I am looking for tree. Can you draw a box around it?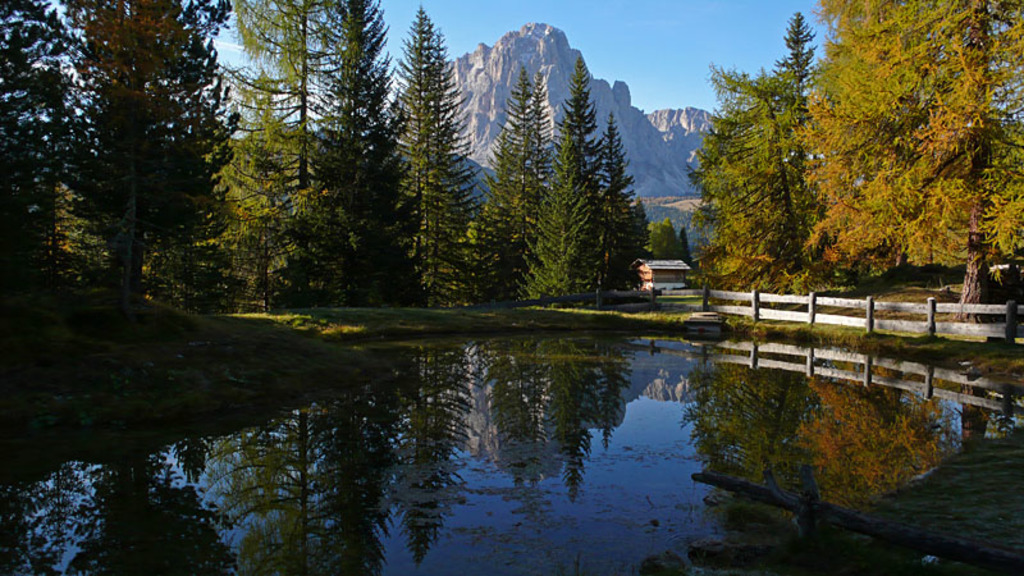
Sure, the bounding box is [640,214,682,261].
